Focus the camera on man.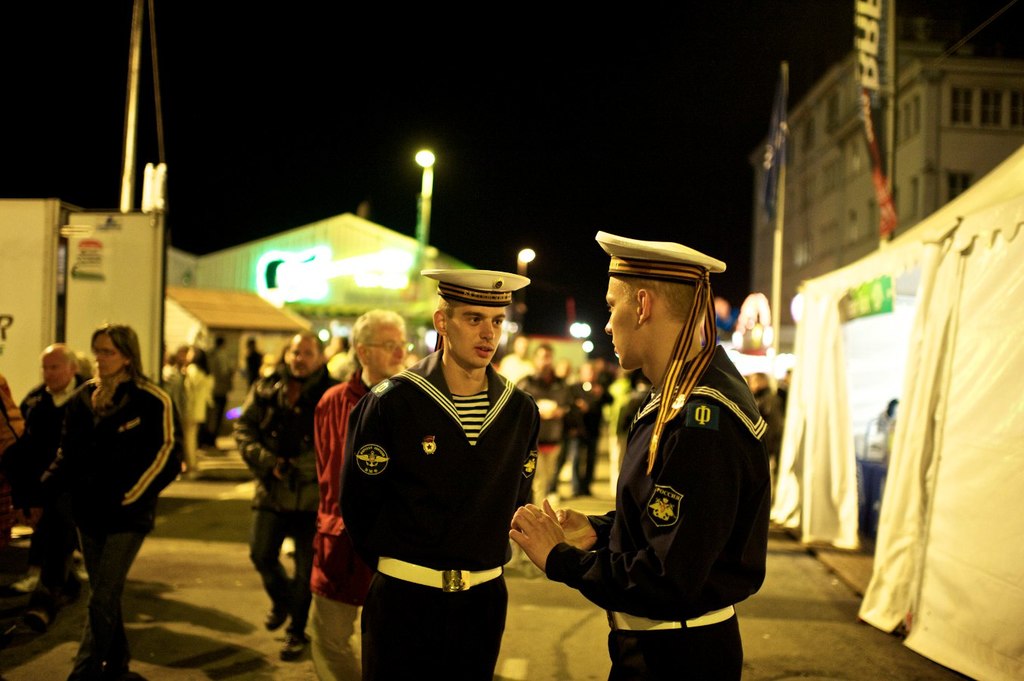
Focus region: locate(18, 340, 86, 631).
